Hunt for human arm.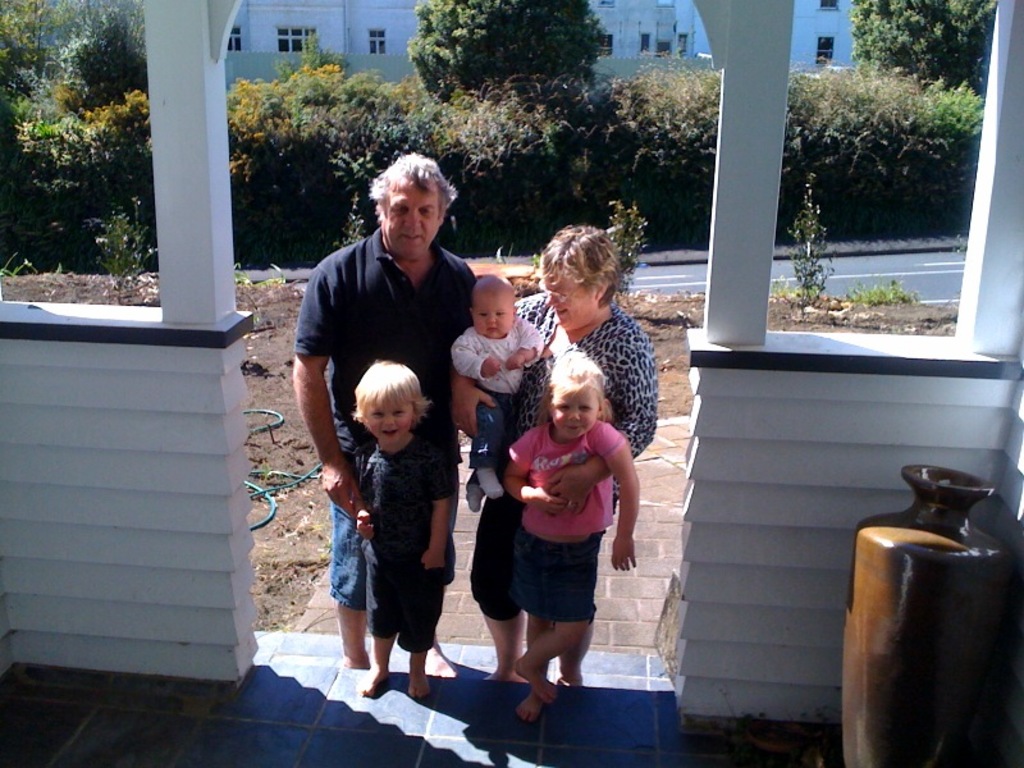
Hunted down at bbox=(348, 476, 374, 540).
